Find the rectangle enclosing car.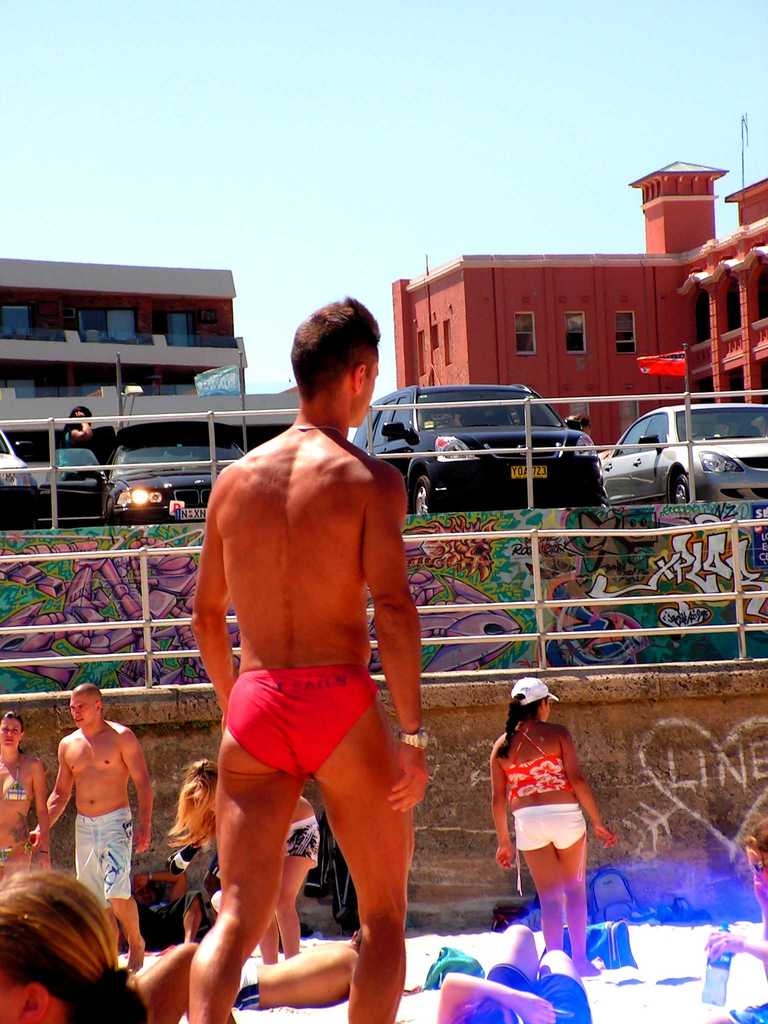
[350, 381, 596, 514].
